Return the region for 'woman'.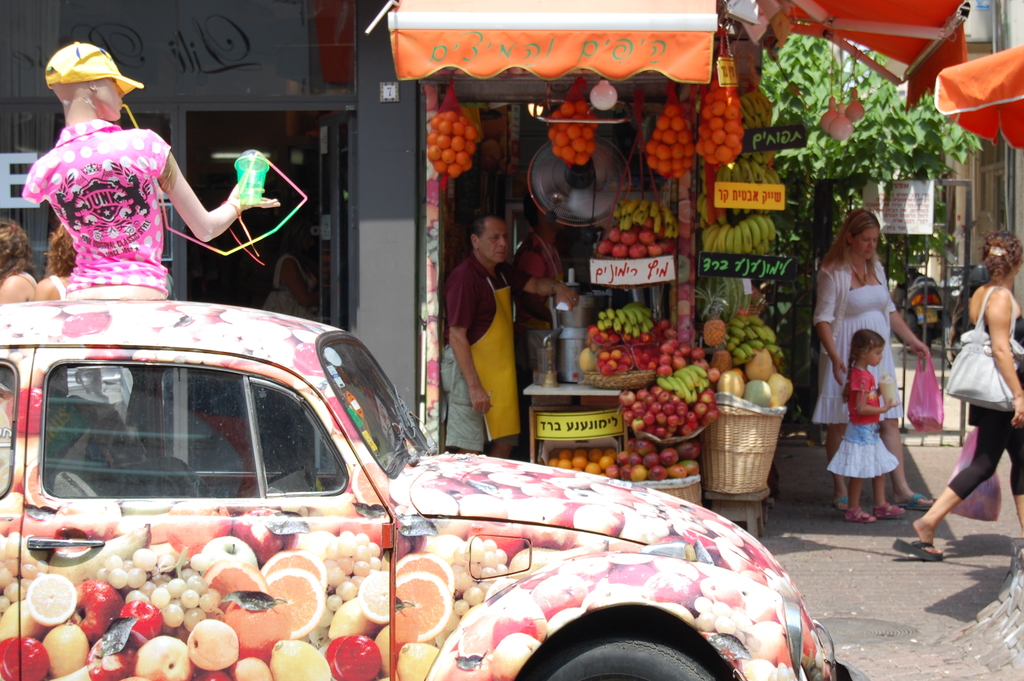
36:224:93:299.
